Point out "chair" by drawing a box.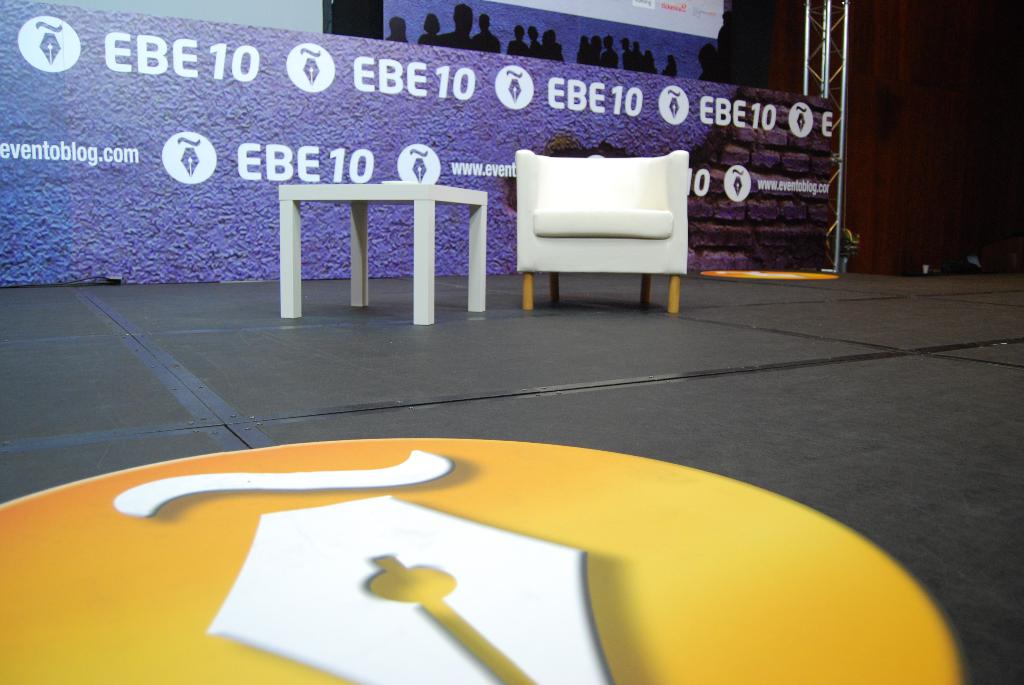
522 125 702 310.
